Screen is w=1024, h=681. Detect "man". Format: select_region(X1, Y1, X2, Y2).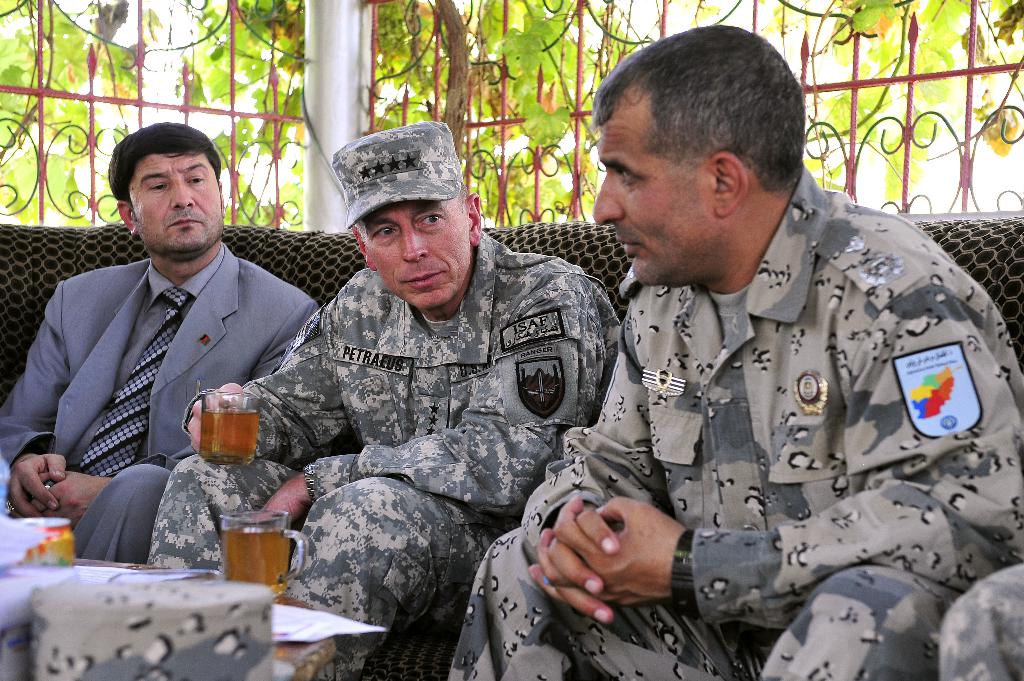
select_region(148, 118, 626, 680).
